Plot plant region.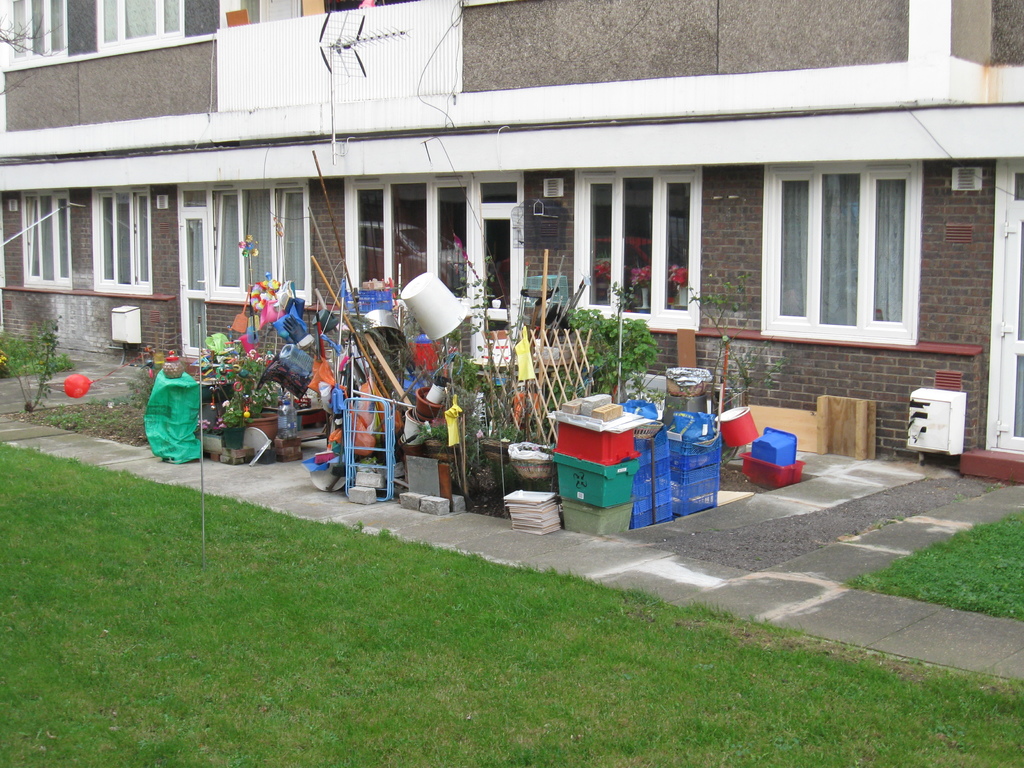
Plotted at Rect(10, 315, 63, 415).
